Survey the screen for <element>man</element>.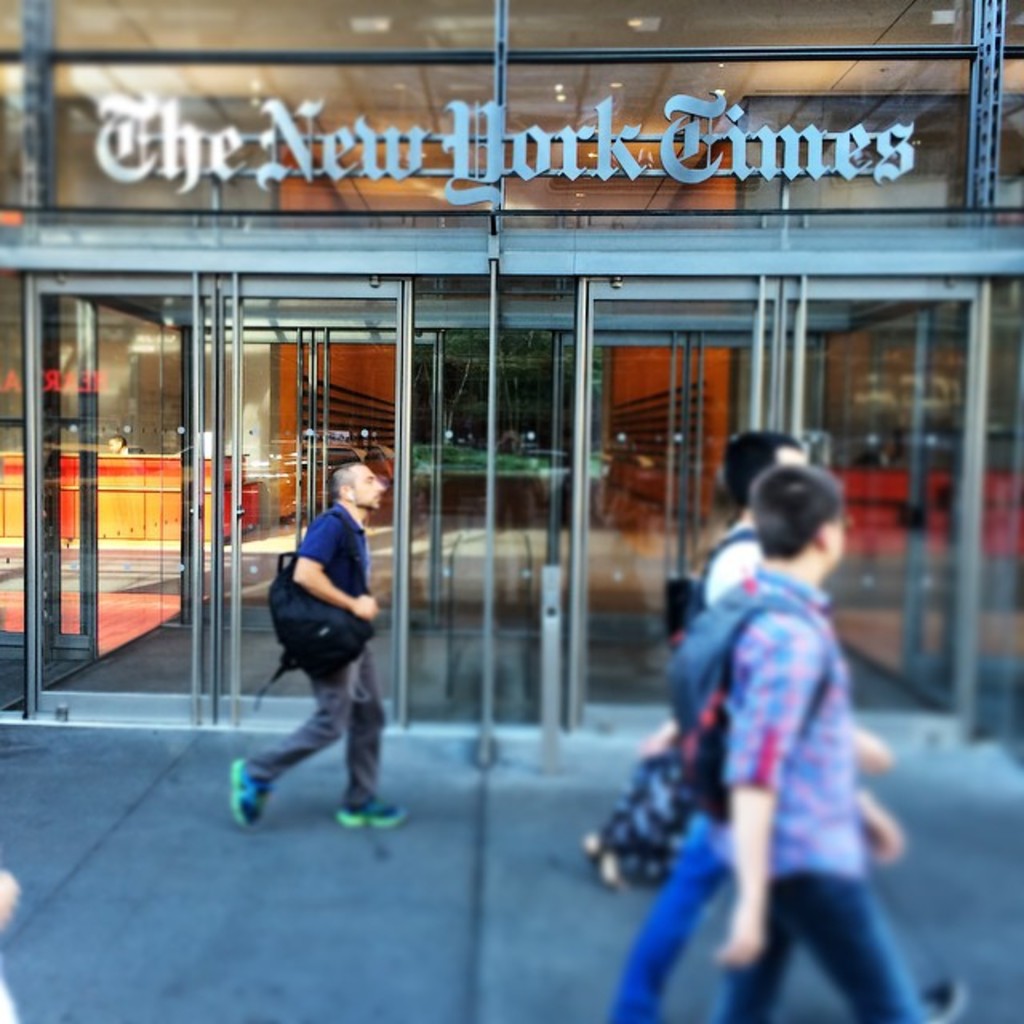
Survey found: box=[706, 461, 934, 1022].
